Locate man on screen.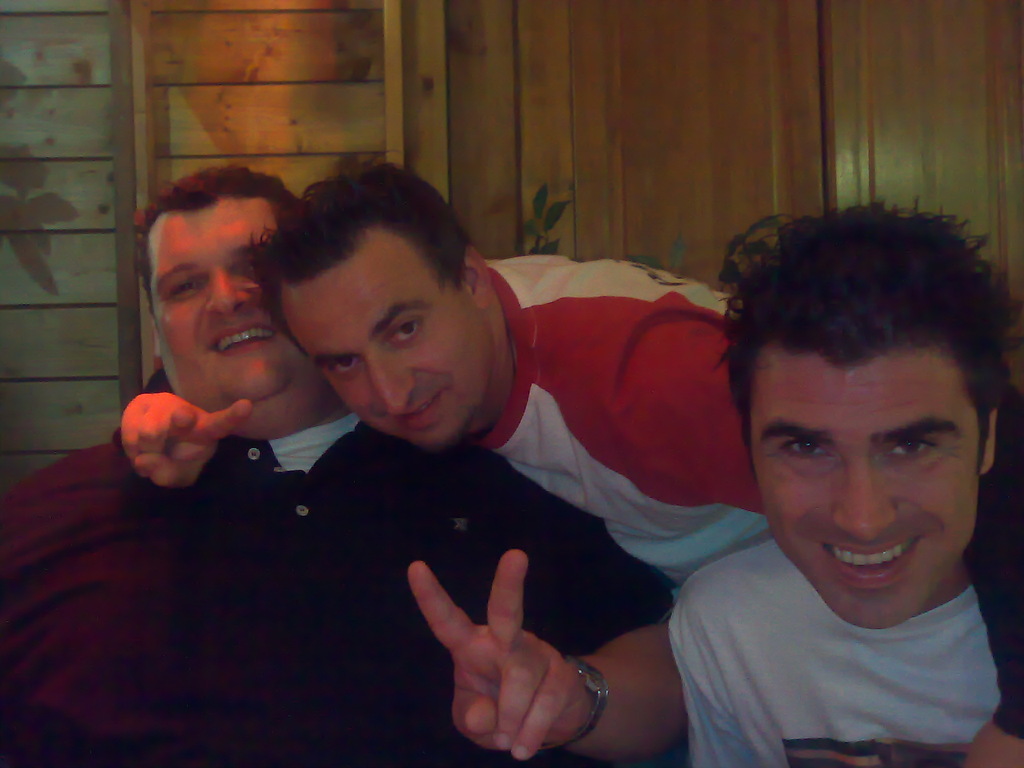
On screen at [122, 149, 774, 767].
